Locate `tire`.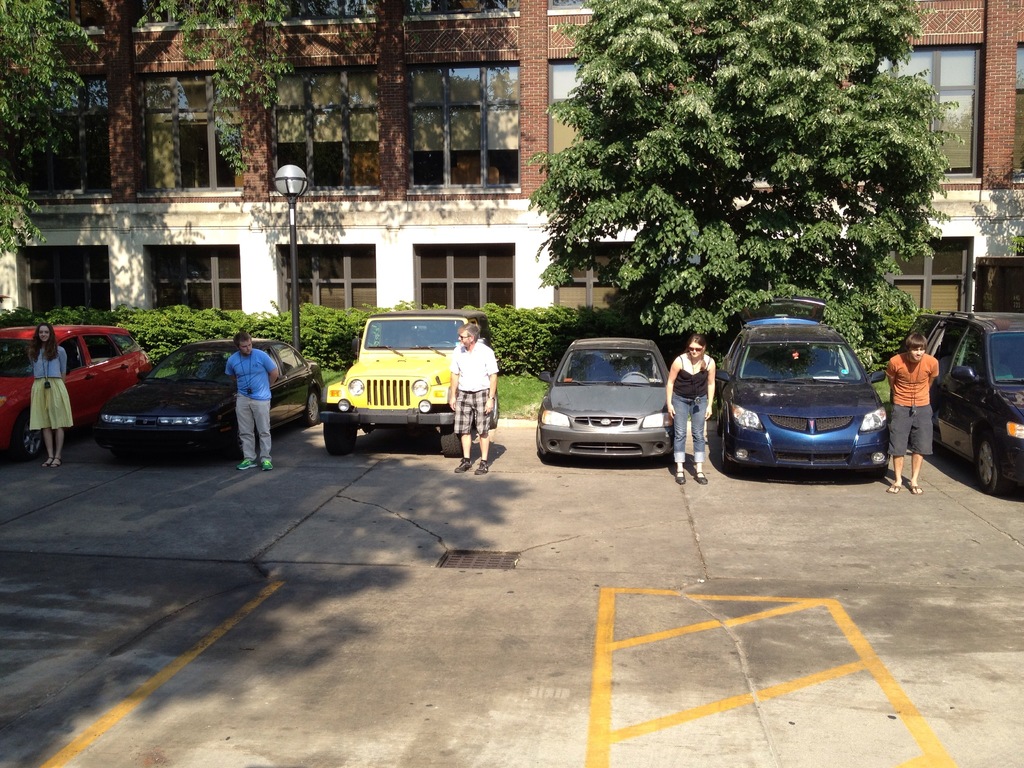
Bounding box: 718, 427, 732, 470.
